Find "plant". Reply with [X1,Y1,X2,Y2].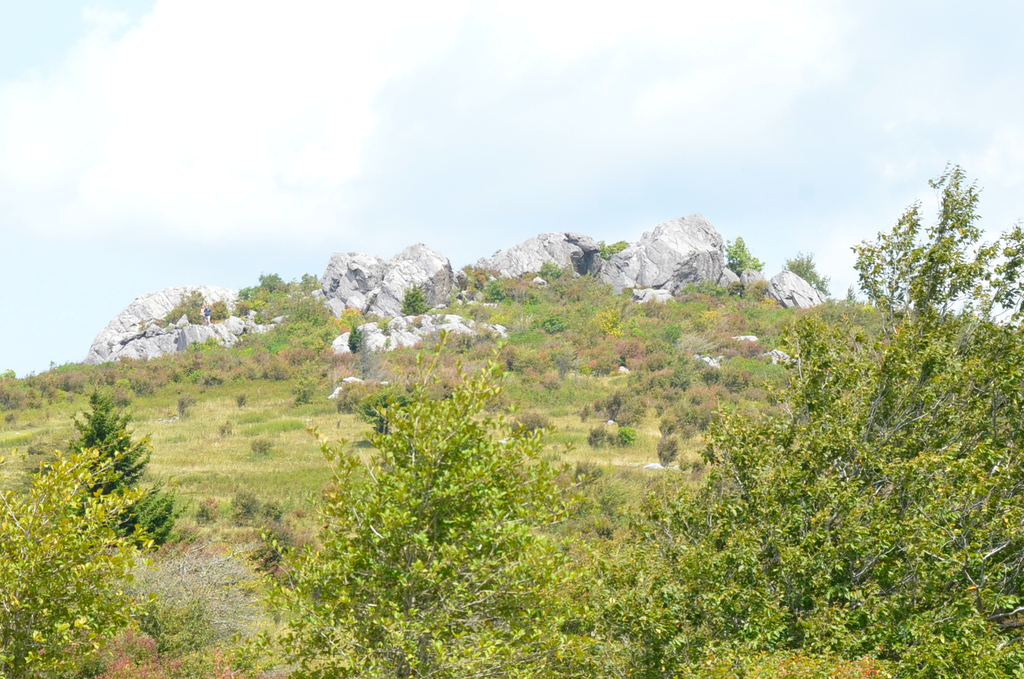
[65,386,196,552].
